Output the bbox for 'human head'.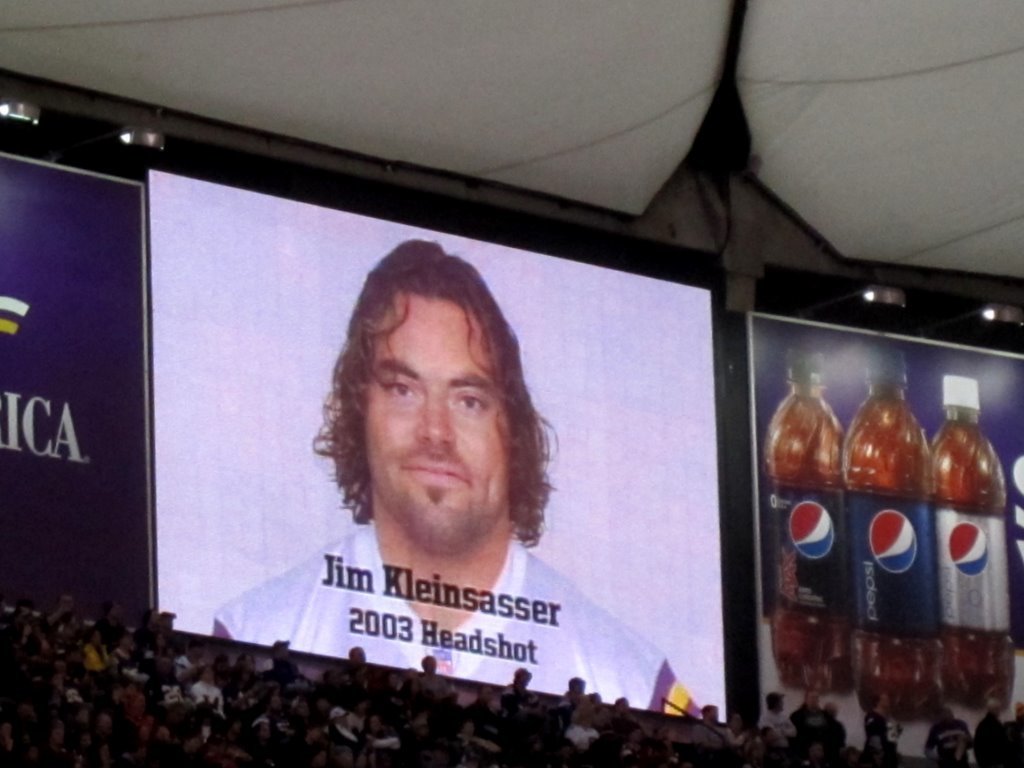
crop(934, 707, 956, 723).
